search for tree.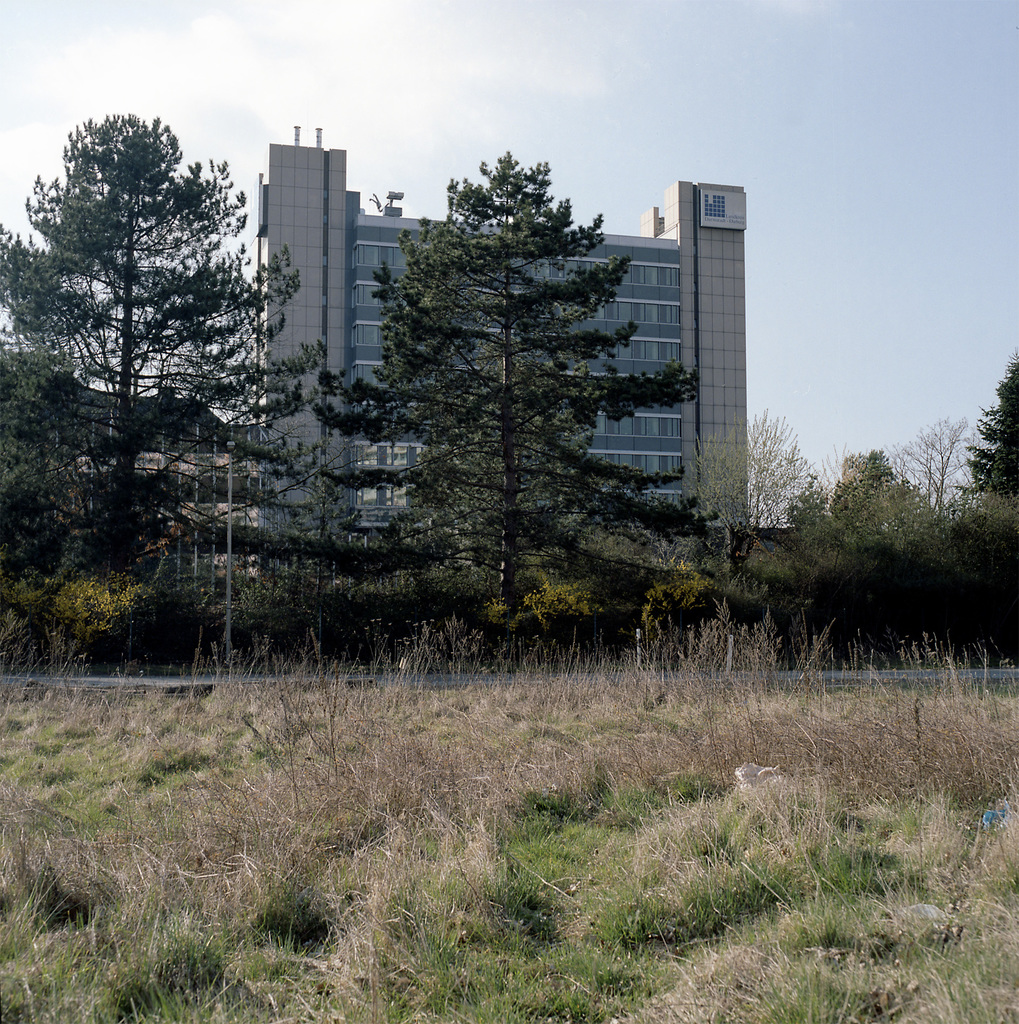
Found at select_region(687, 403, 814, 580).
